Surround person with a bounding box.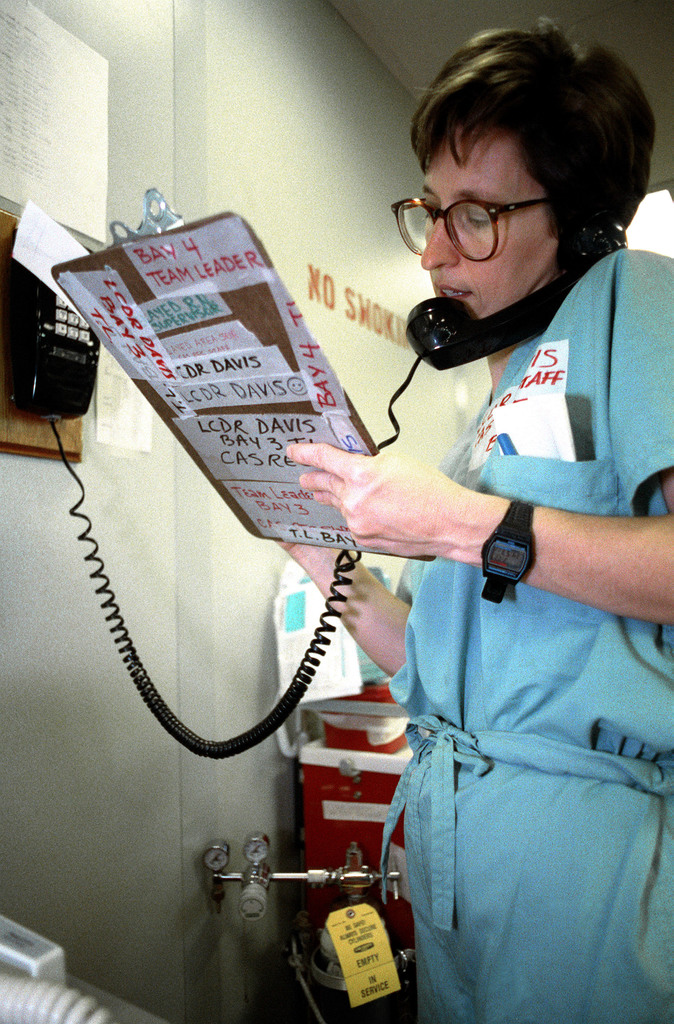
left=273, top=15, right=673, bottom=1023.
